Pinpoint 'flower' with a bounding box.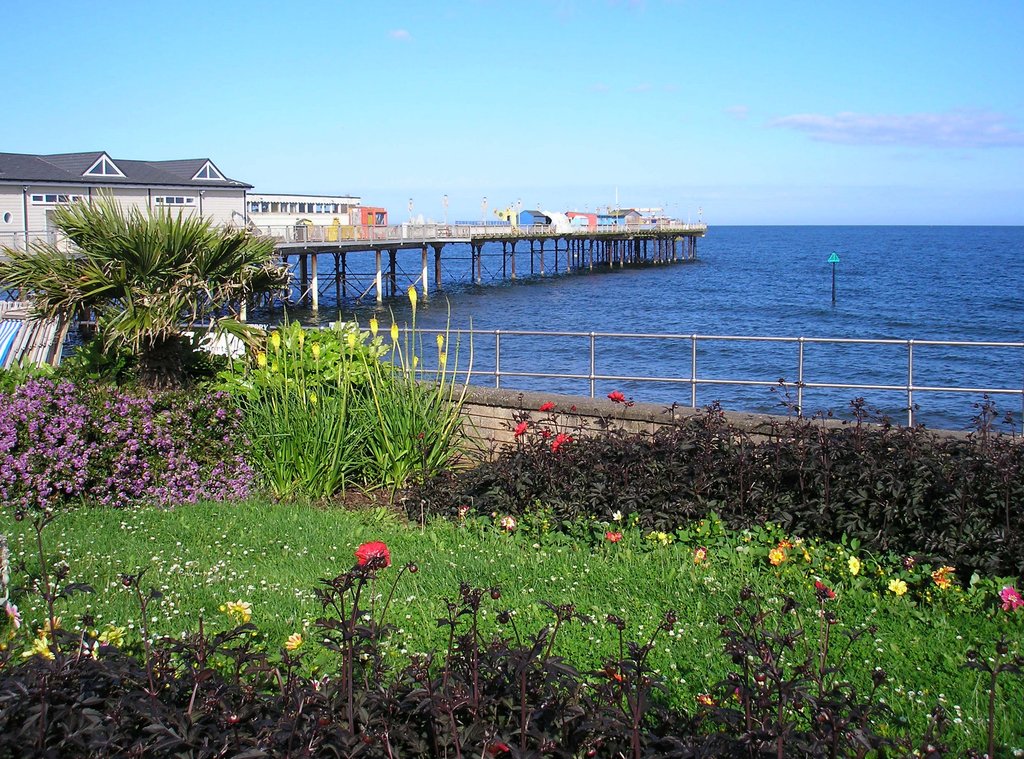
(x1=538, y1=397, x2=556, y2=419).
